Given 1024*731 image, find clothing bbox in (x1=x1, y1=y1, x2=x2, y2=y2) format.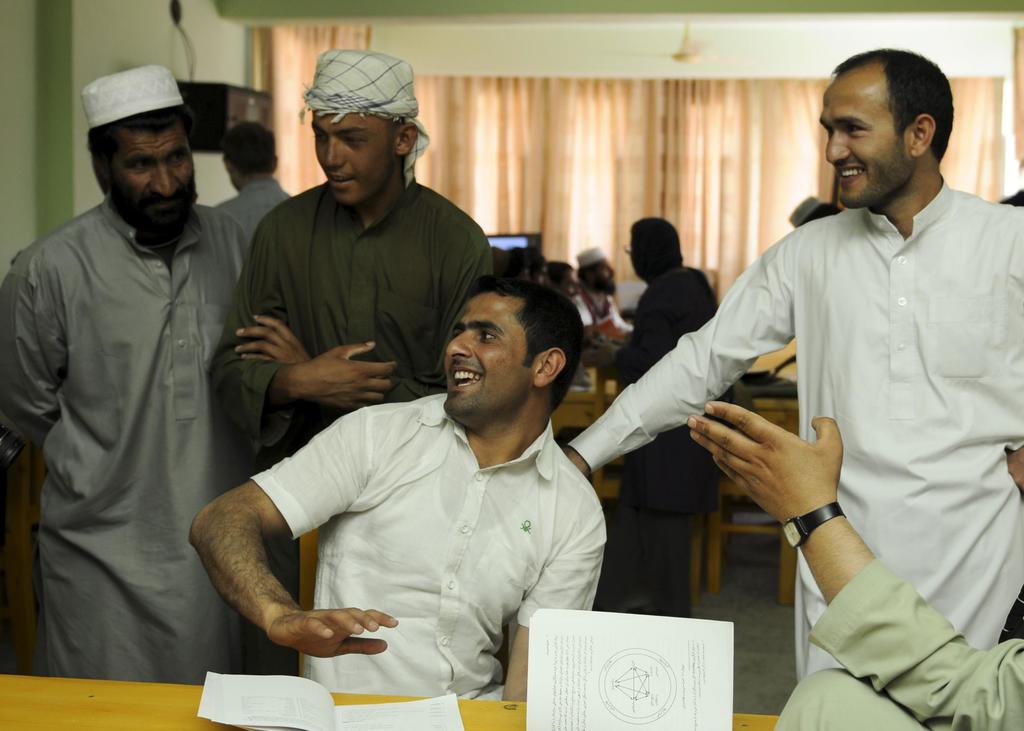
(x1=582, y1=301, x2=634, y2=353).
